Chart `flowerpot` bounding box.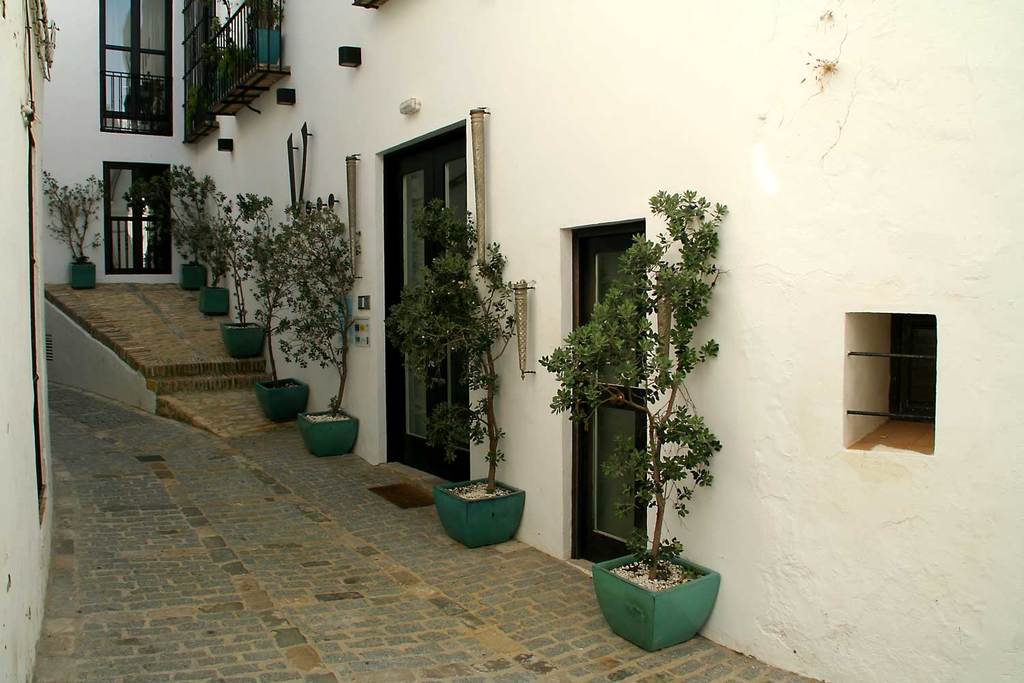
Charted: bbox=[221, 318, 266, 359].
